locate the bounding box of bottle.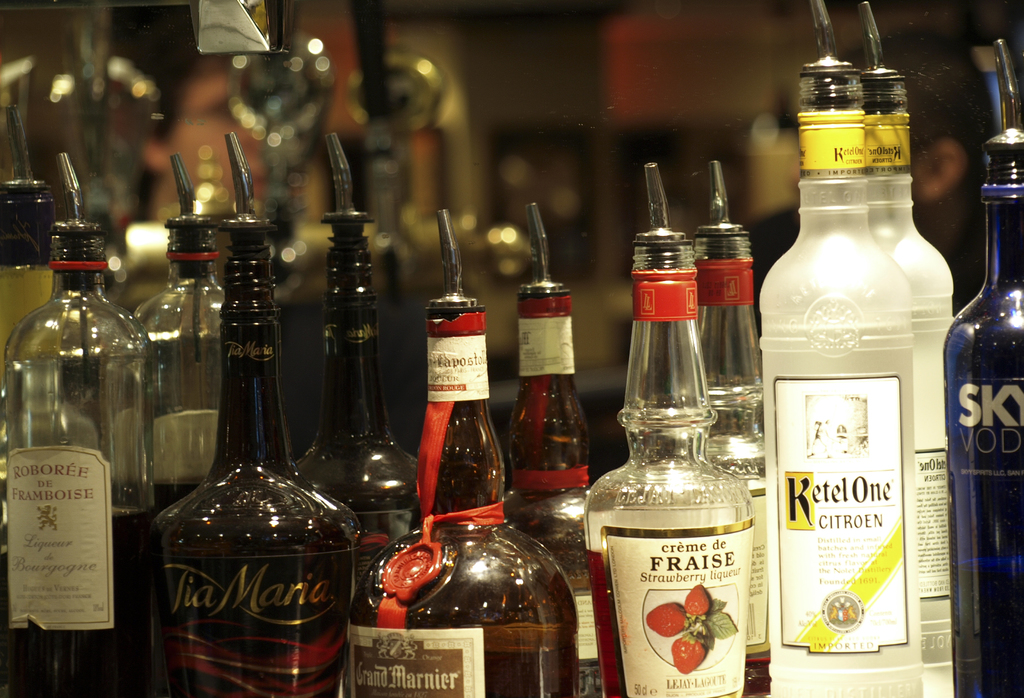
Bounding box: <bbox>939, 38, 1023, 697</bbox>.
